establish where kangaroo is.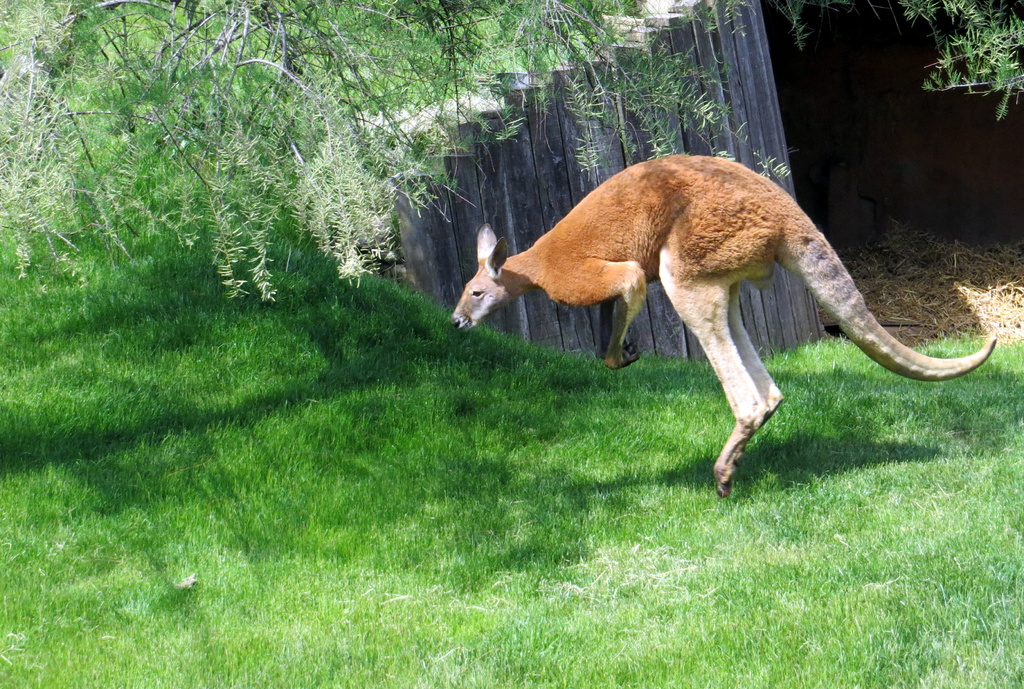
Established at crop(451, 154, 1002, 499).
